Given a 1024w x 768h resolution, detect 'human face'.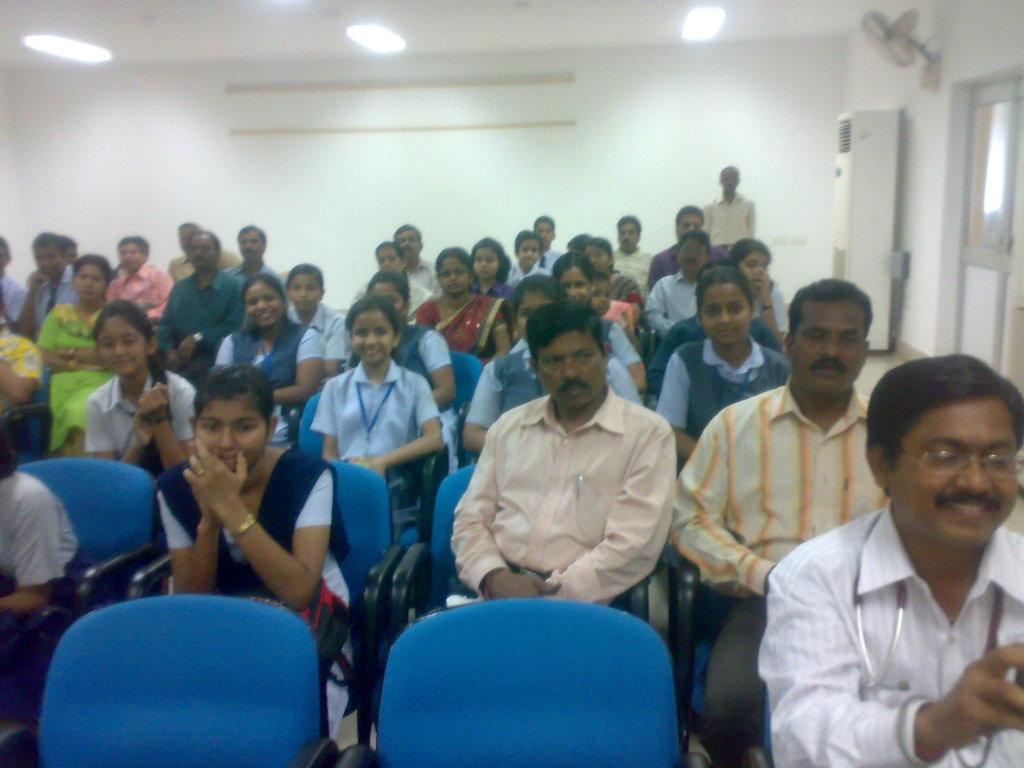
674:211:704:236.
